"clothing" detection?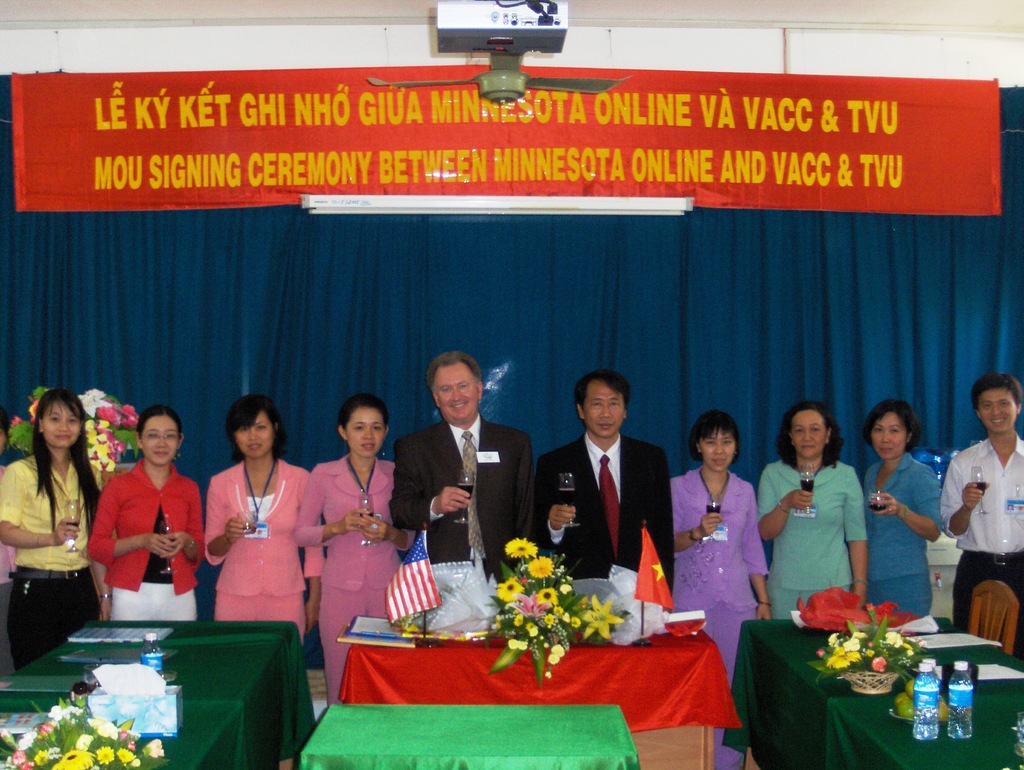
box(961, 441, 1023, 652)
